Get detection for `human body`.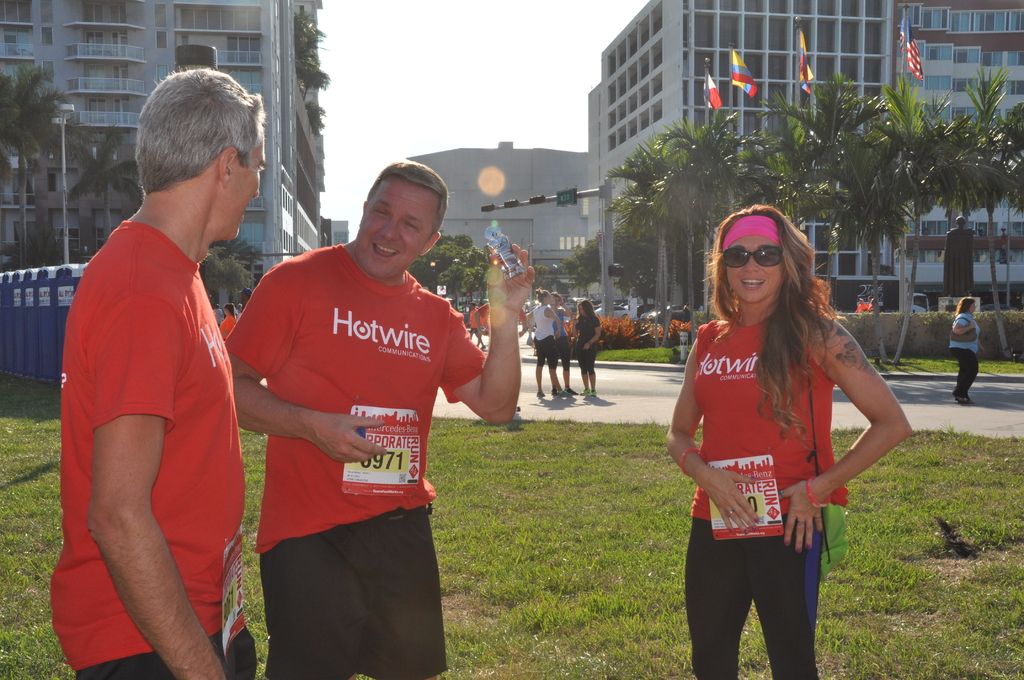
Detection: bbox(657, 295, 920, 679).
